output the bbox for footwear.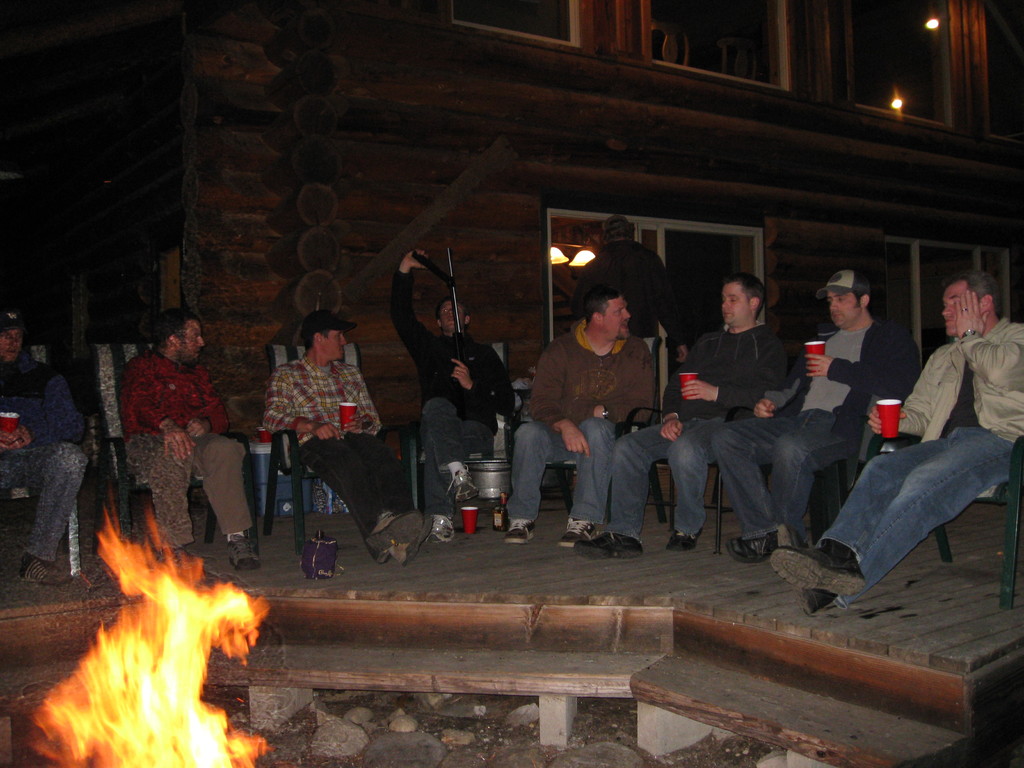
[x1=771, y1=546, x2=862, y2=595].
